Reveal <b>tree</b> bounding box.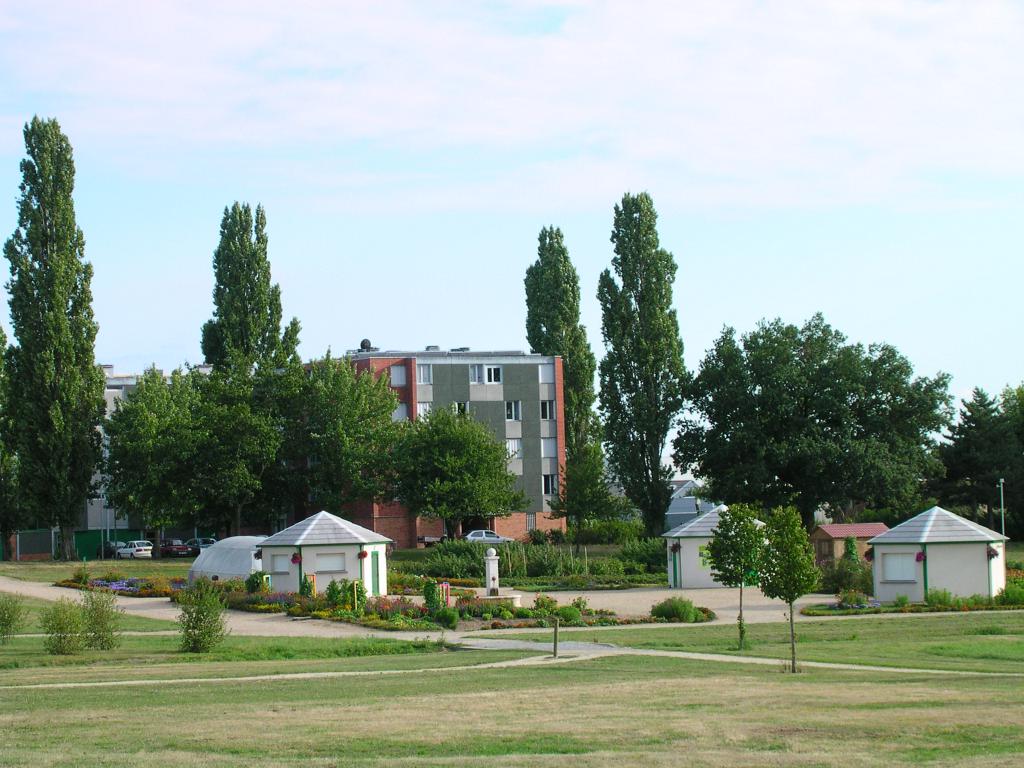
Revealed: (left=700, top=495, right=788, bottom=651).
